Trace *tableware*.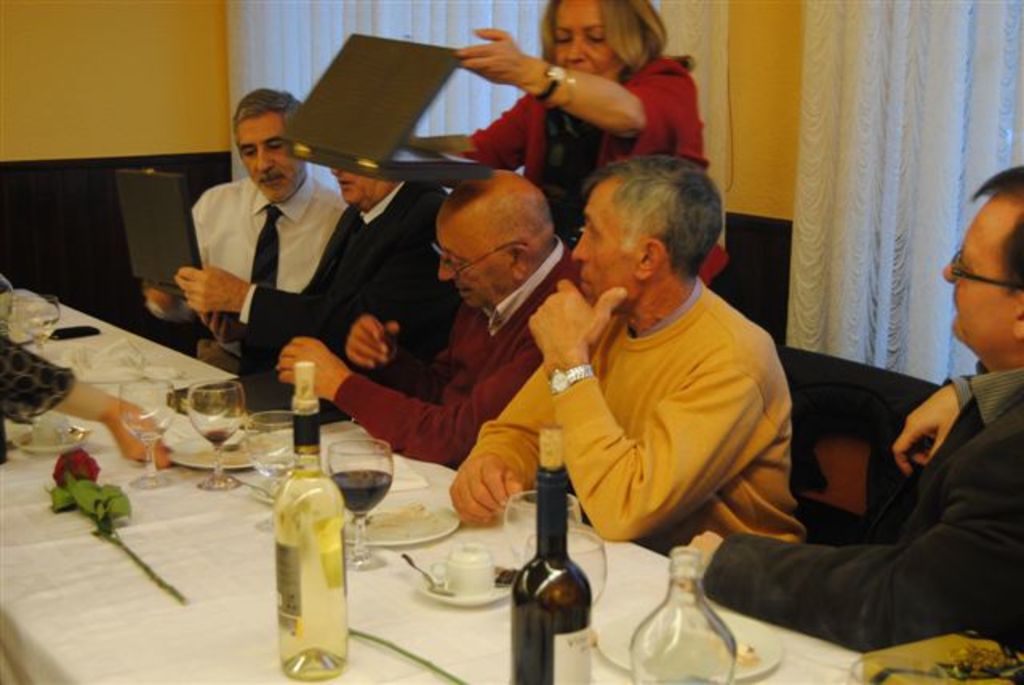
Traced to {"left": 330, "top": 439, "right": 390, "bottom": 568}.
